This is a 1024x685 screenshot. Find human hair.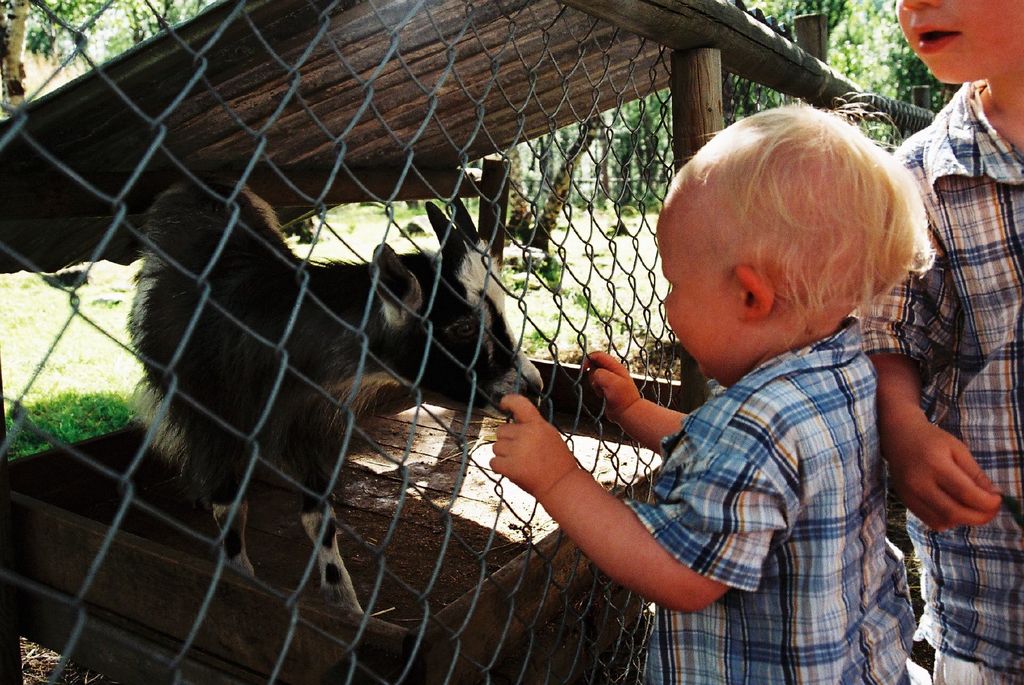
Bounding box: left=644, top=111, right=928, bottom=374.
